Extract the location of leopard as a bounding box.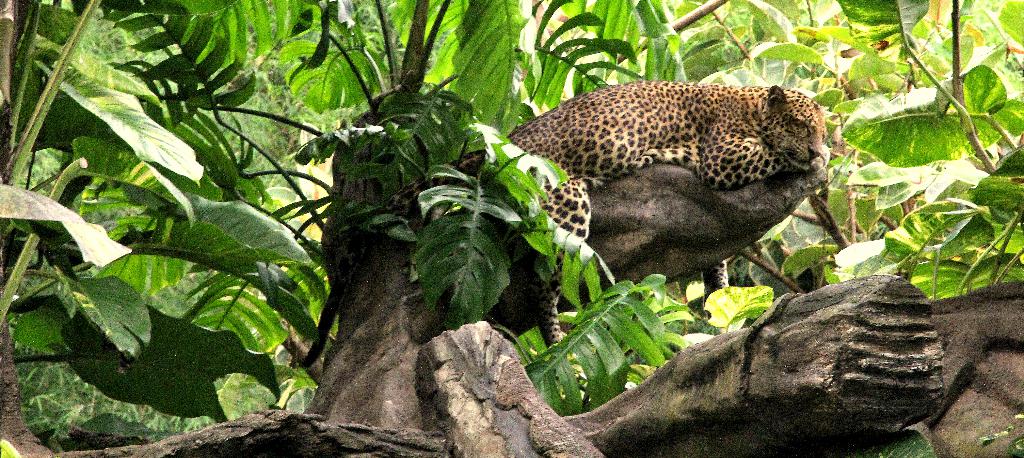
511, 83, 820, 376.
